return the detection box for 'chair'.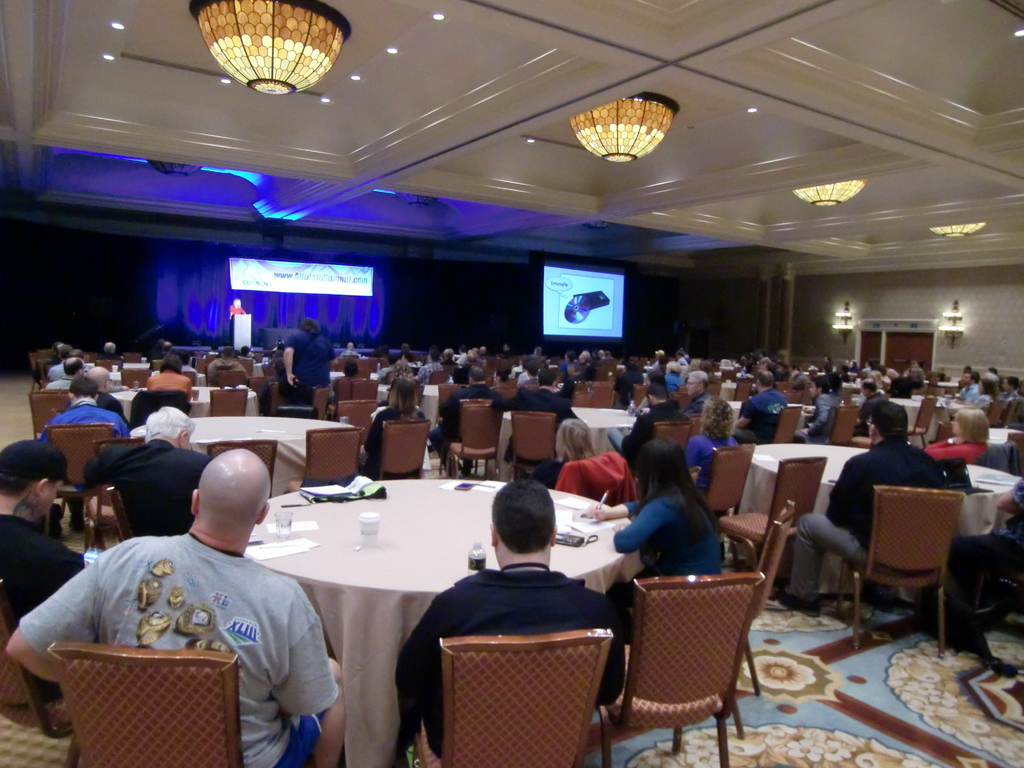
(719, 455, 829, 580).
